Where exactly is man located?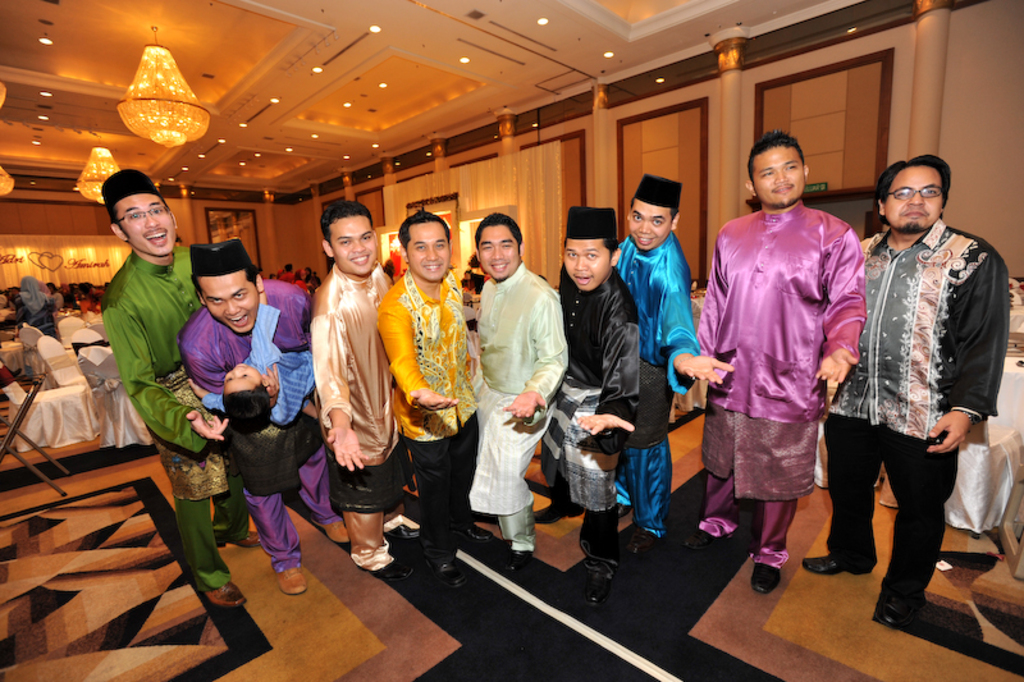
Its bounding box is [x1=182, y1=234, x2=307, y2=592].
